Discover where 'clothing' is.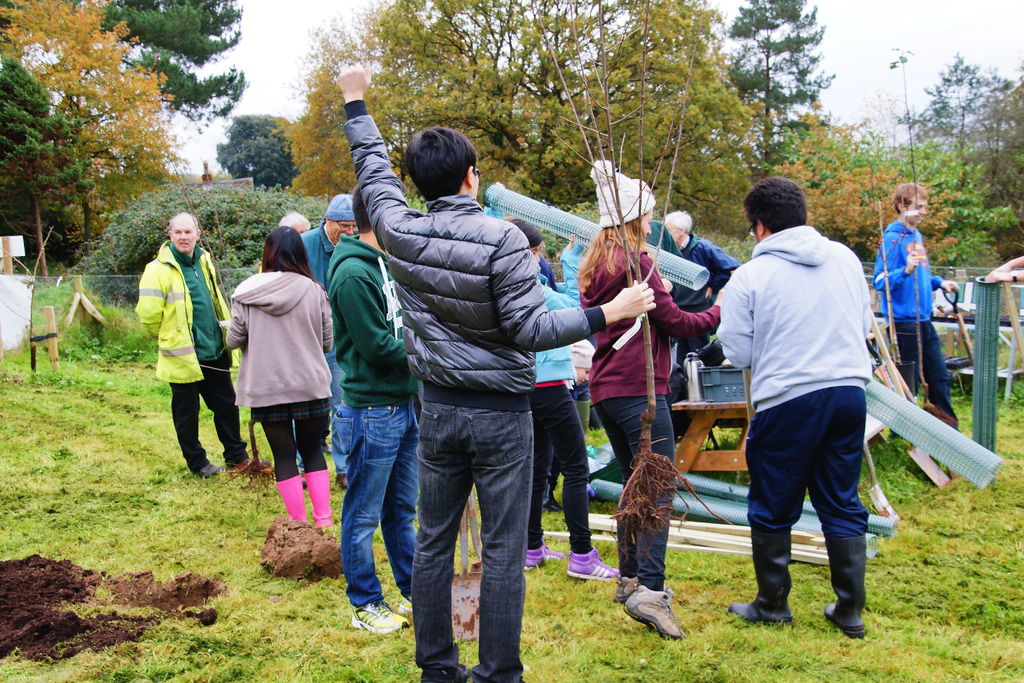
Discovered at <bbox>225, 269, 332, 541</bbox>.
